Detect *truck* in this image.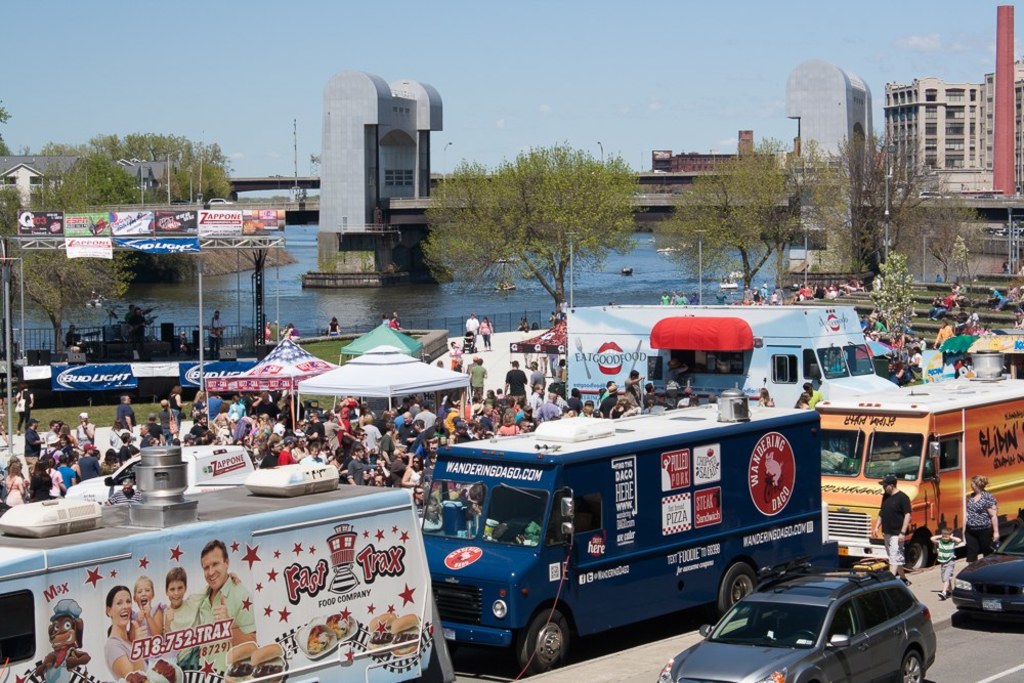
Detection: 431,407,861,677.
